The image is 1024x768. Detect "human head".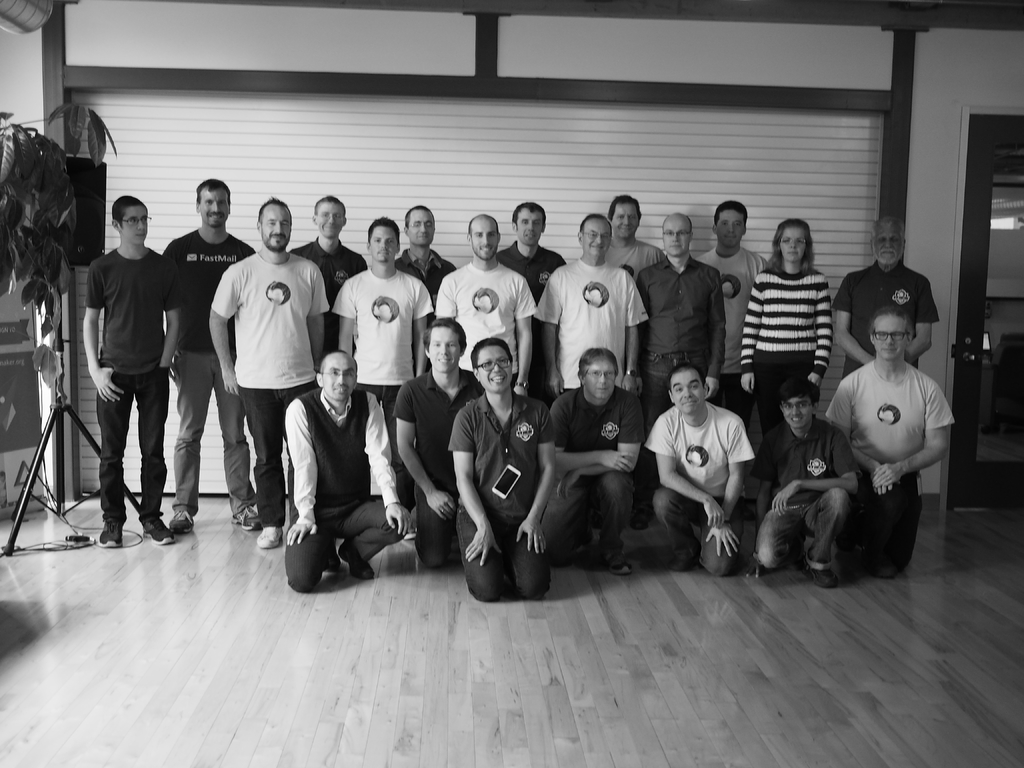
Detection: 193 180 234 228.
